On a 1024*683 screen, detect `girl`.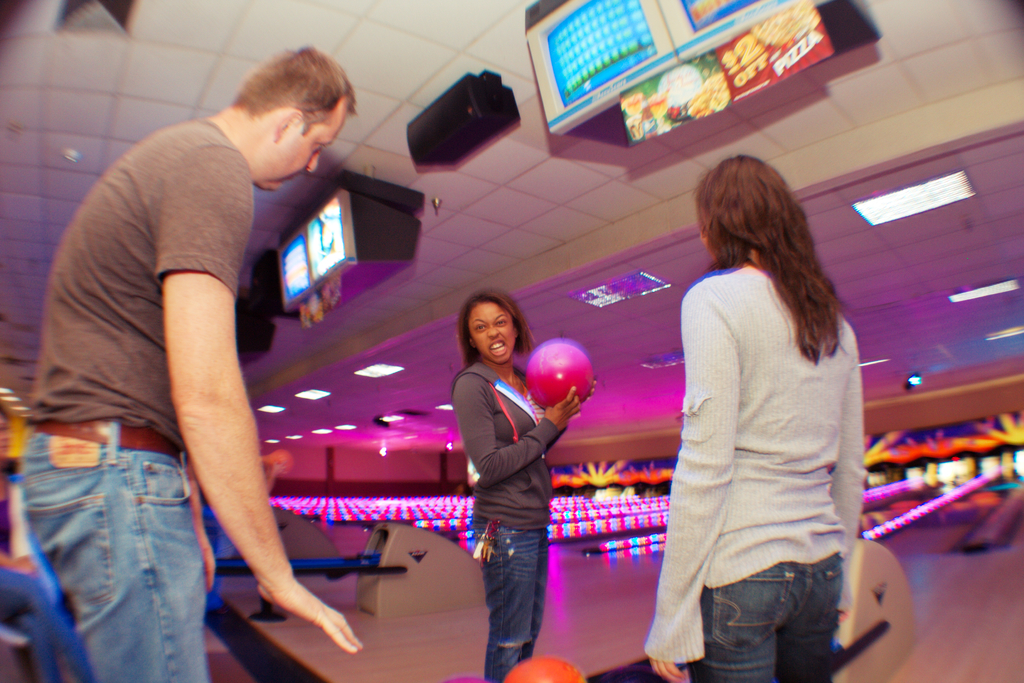
[x1=644, y1=154, x2=866, y2=682].
